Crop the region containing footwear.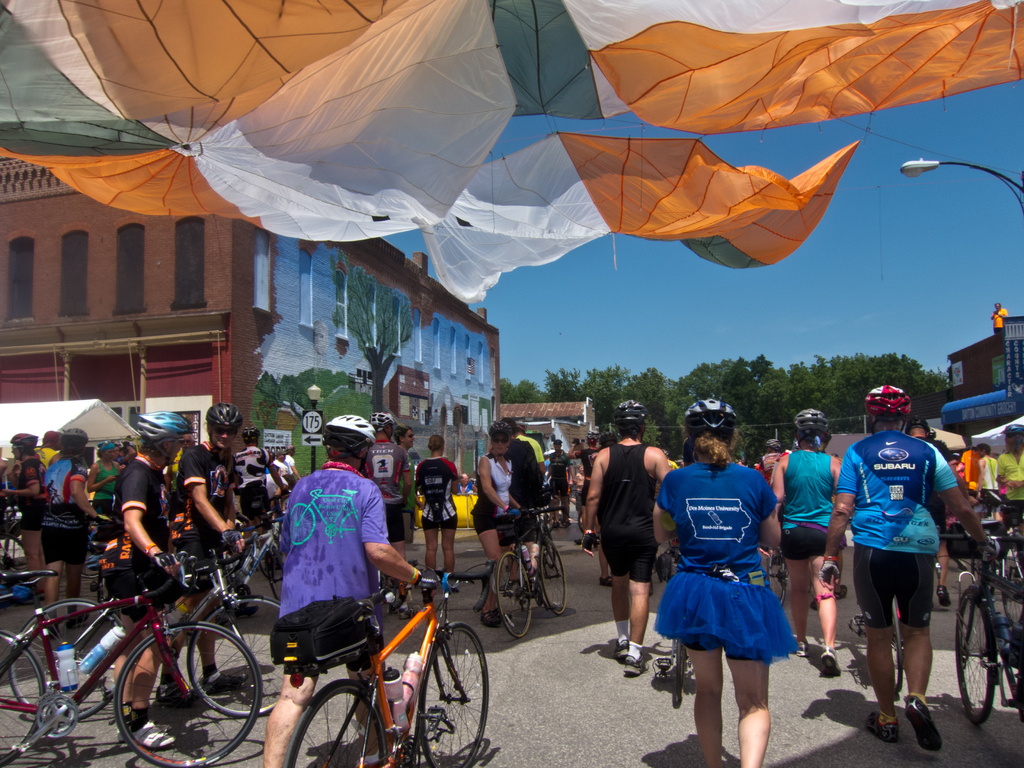
Crop region: x1=615 y1=637 x2=628 y2=660.
